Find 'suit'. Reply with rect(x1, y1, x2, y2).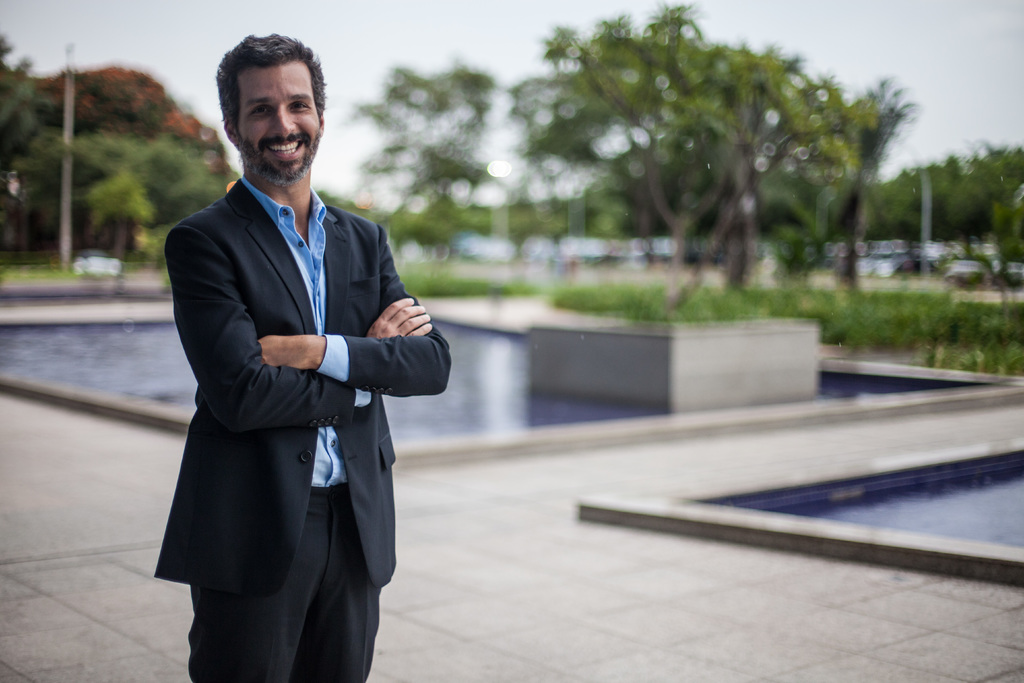
rect(166, 49, 426, 677).
